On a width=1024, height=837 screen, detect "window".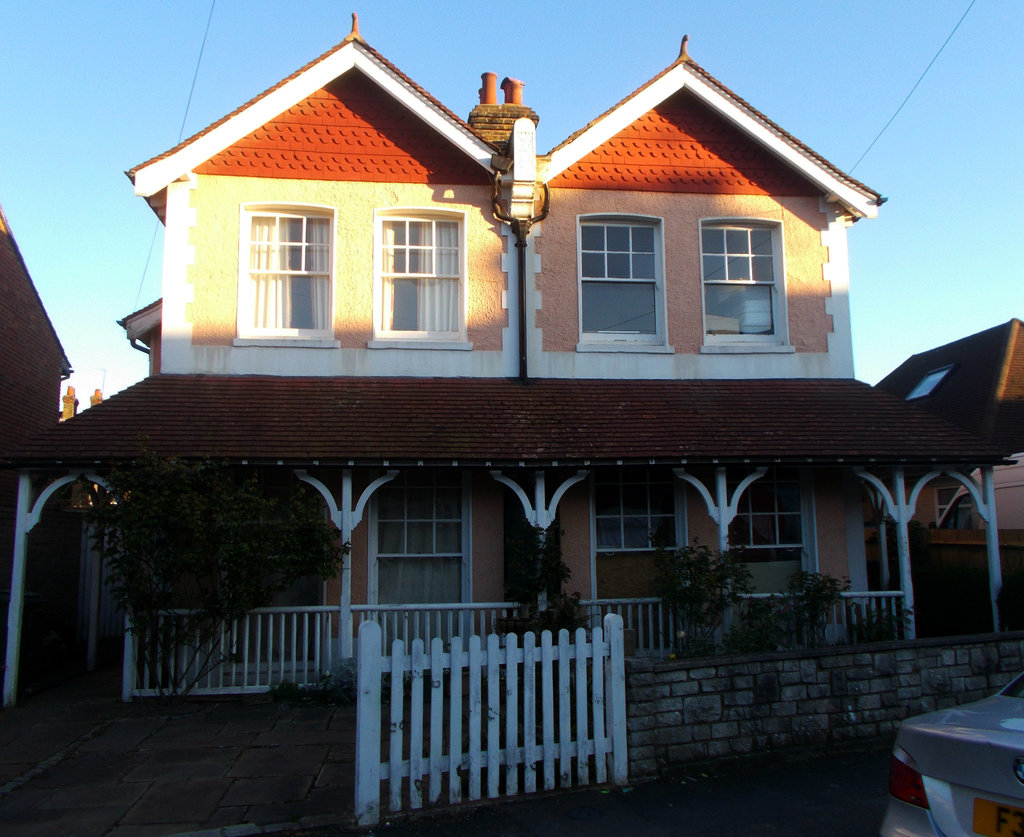
bbox(230, 199, 342, 346).
